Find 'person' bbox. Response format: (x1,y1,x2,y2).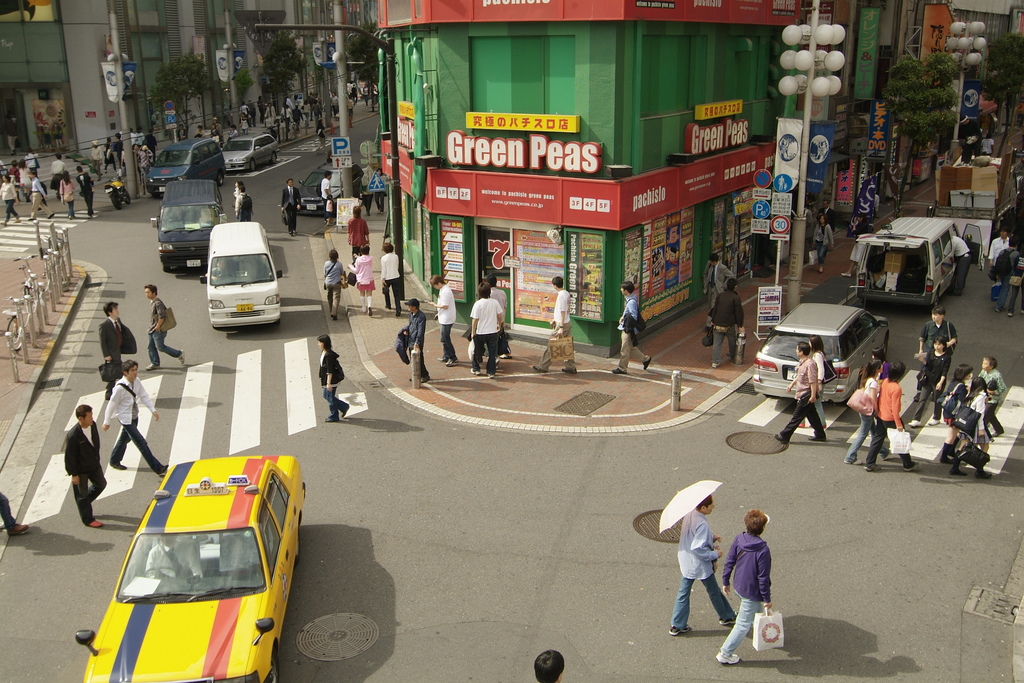
(310,327,355,424).
